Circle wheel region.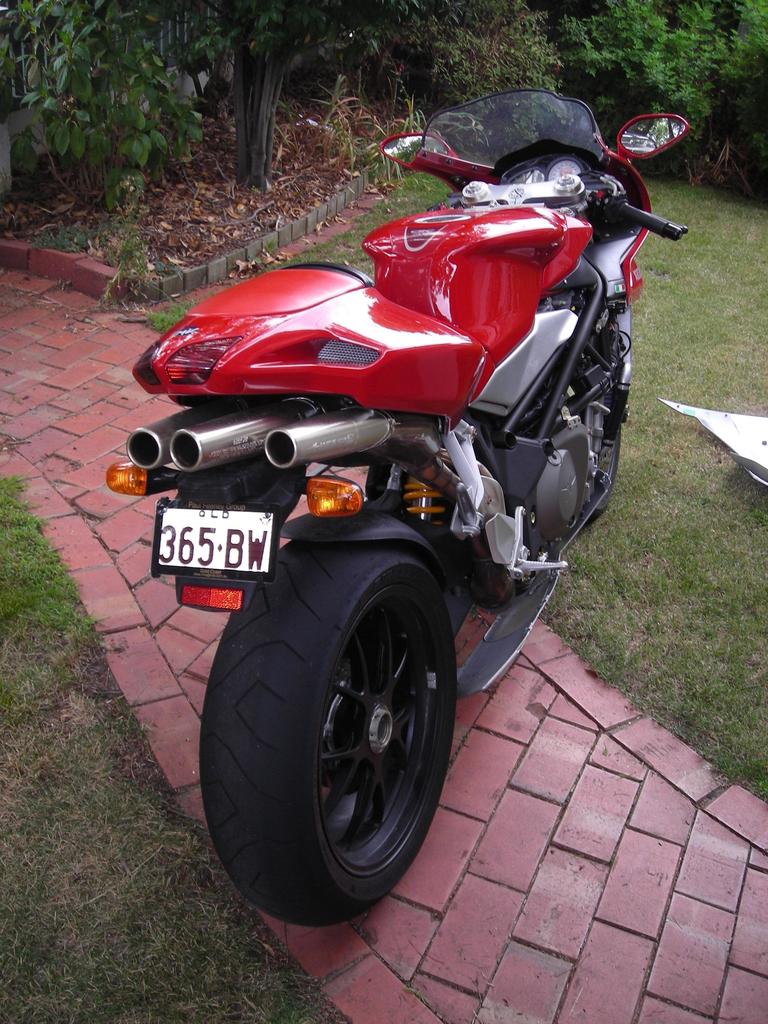
Region: rect(200, 541, 455, 932).
